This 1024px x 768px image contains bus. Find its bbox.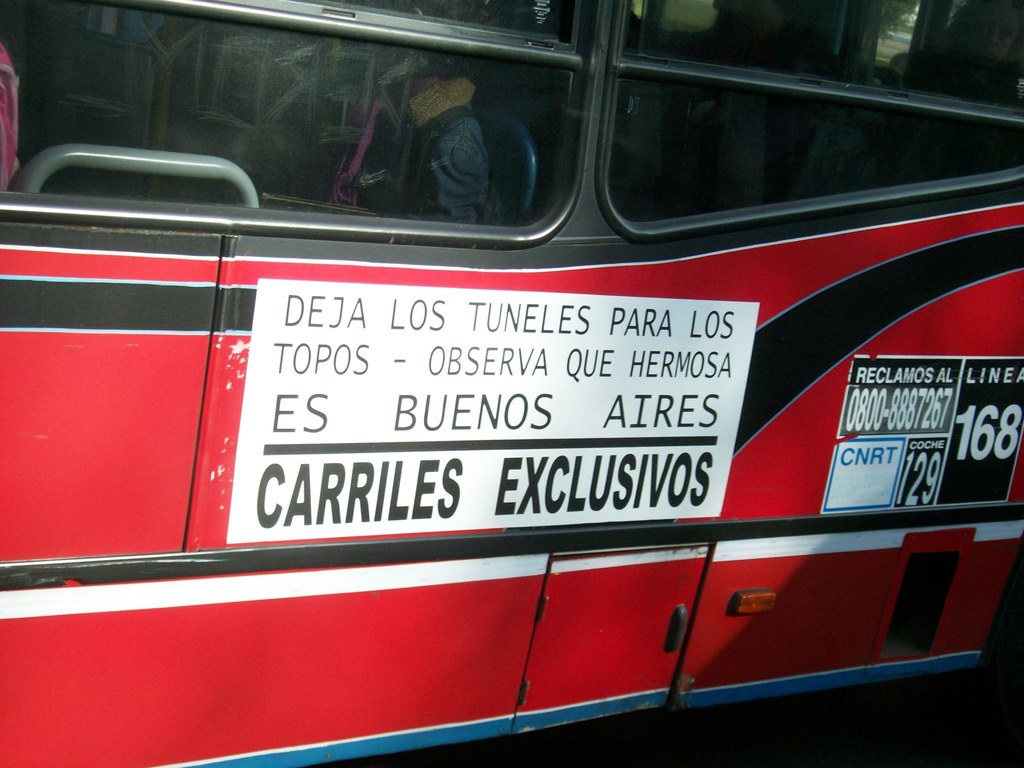
1, 0, 1023, 767.
